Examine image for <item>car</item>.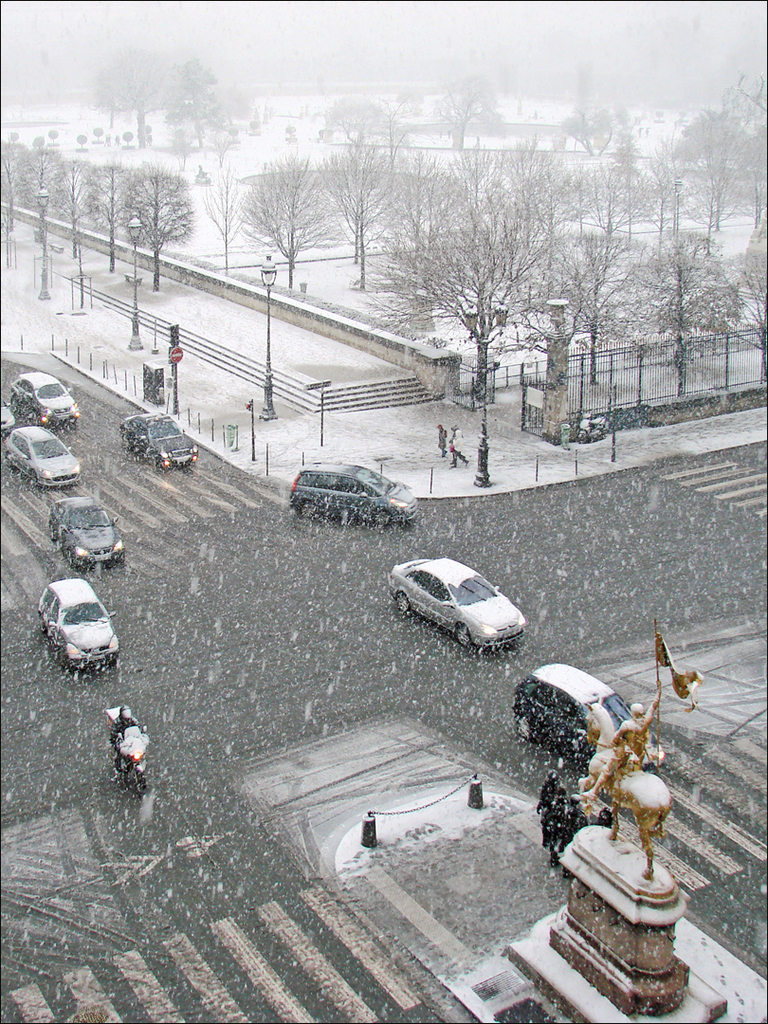
Examination result: locate(0, 416, 91, 494).
